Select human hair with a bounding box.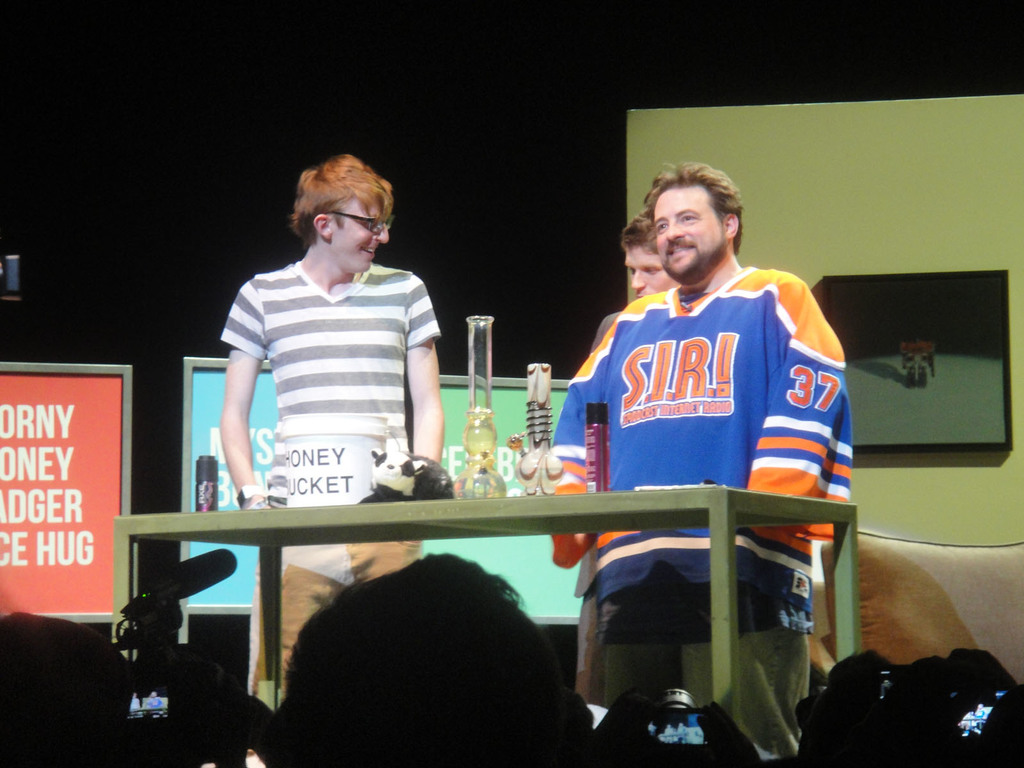
(621, 202, 662, 257).
